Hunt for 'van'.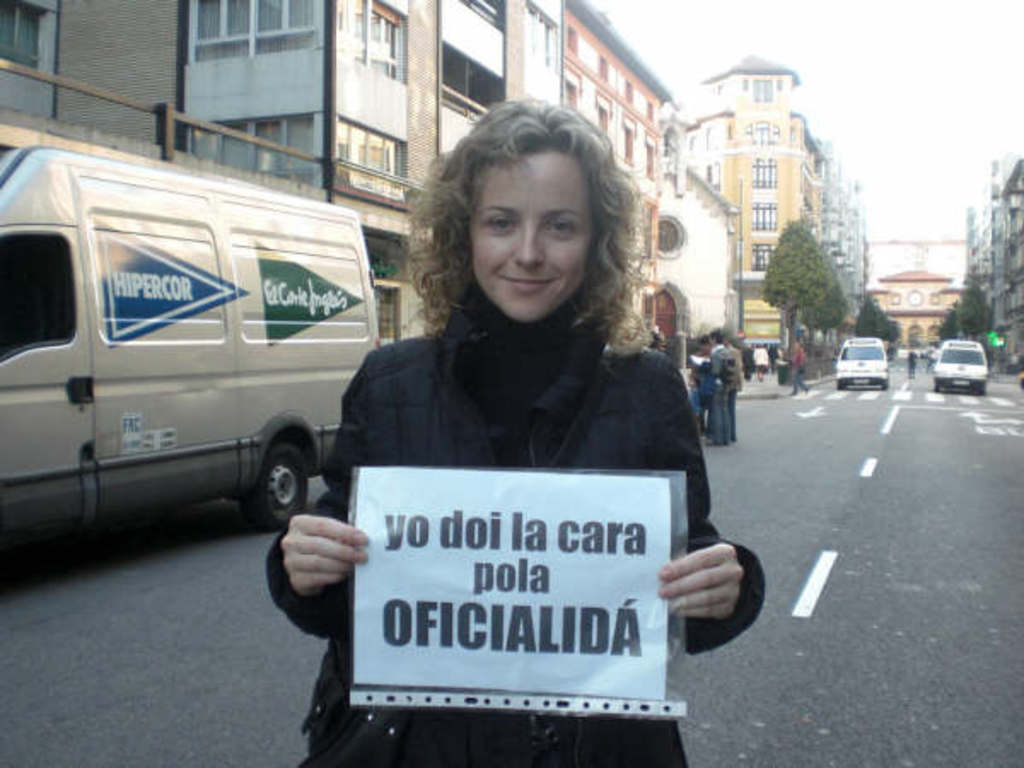
Hunted down at 934:329:990:396.
